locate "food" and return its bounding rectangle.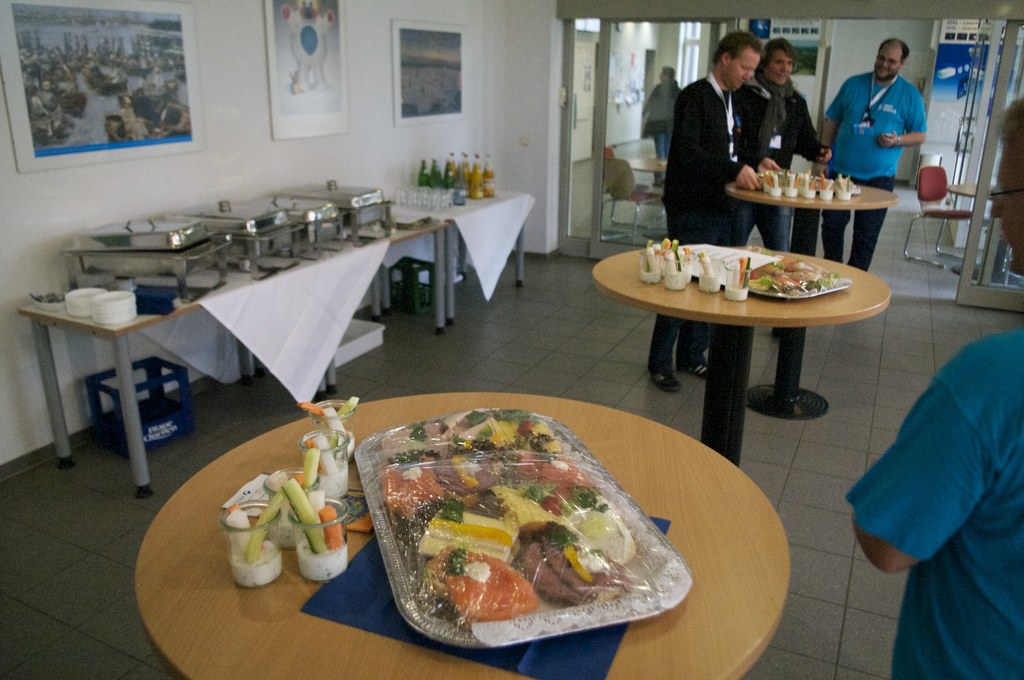
locate(320, 407, 348, 437).
